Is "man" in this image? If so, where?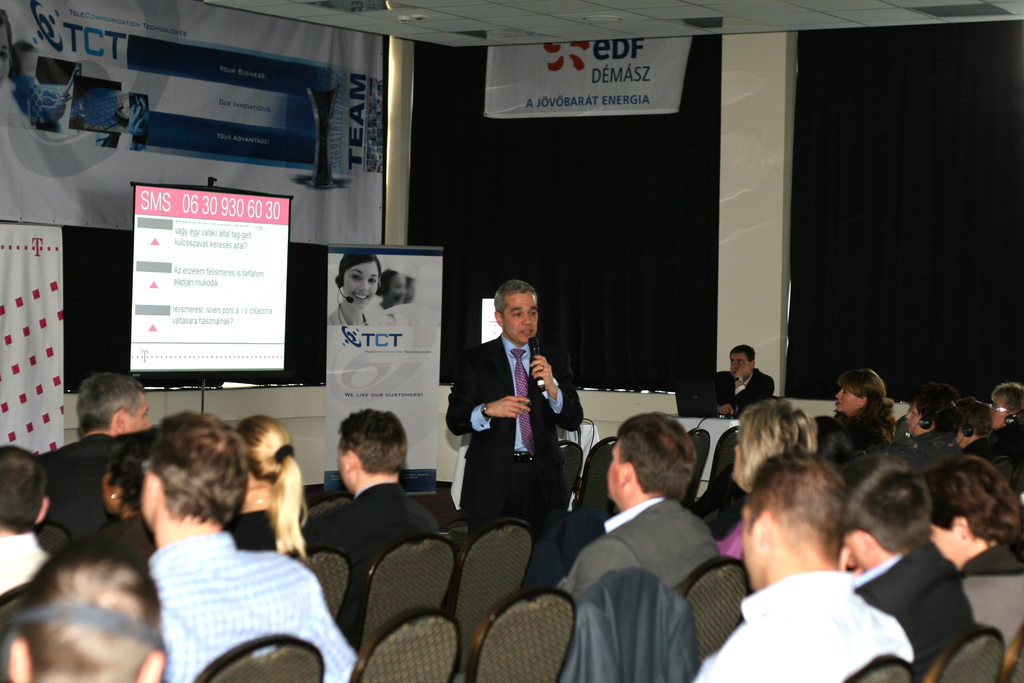
Yes, at l=566, t=410, r=718, b=598.
